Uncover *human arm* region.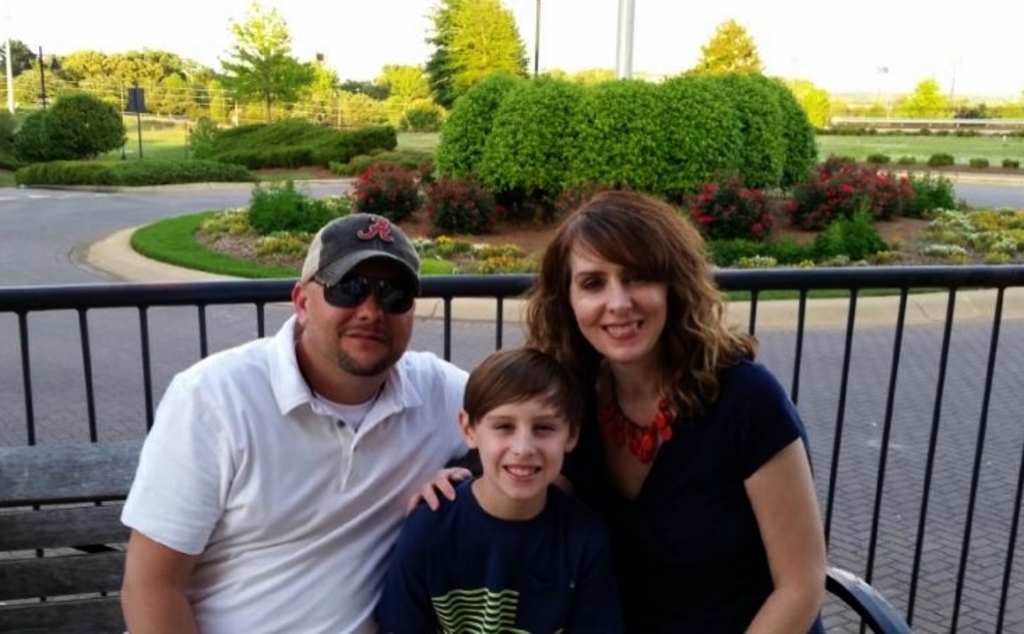
Uncovered: 401:440:479:517.
